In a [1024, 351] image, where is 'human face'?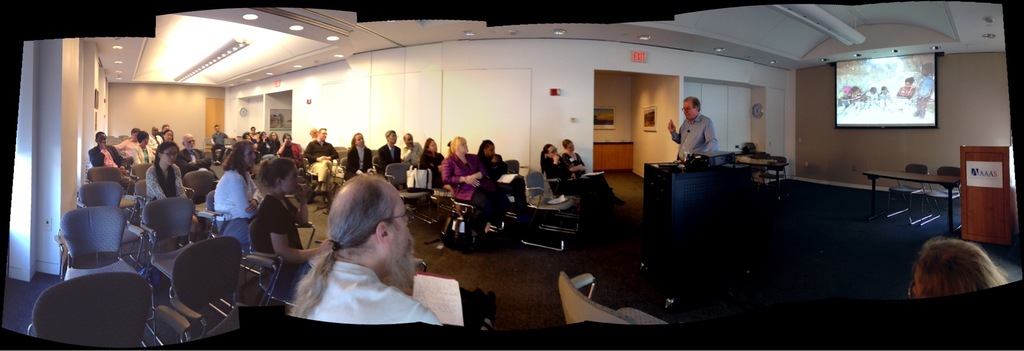
685, 99, 700, 120.
